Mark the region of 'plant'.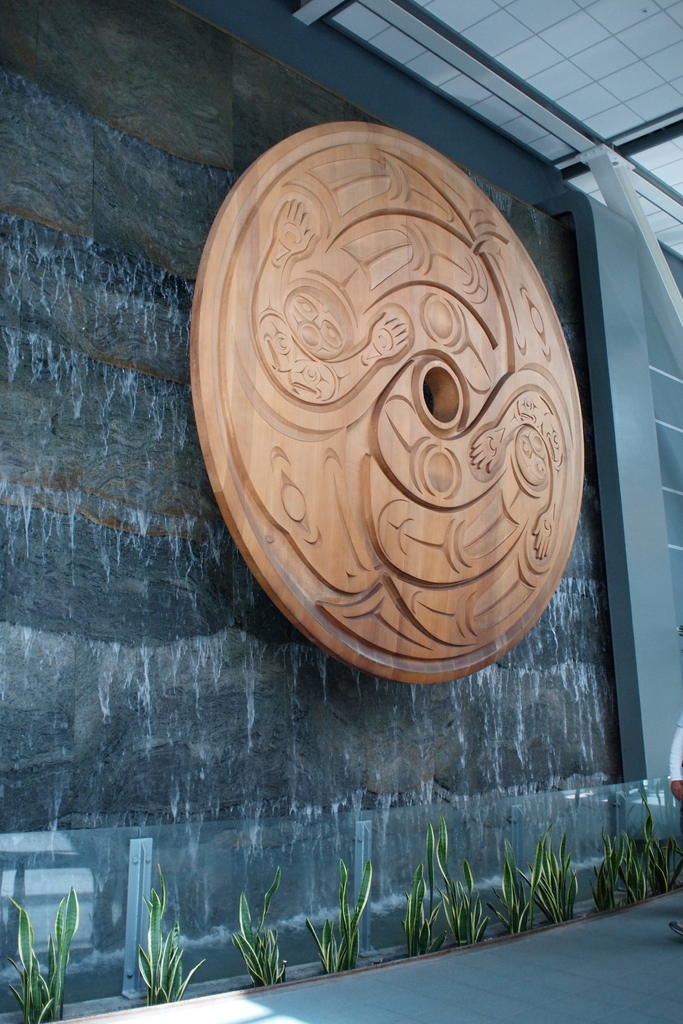
Region: rect(595, 799, 682, 918).
